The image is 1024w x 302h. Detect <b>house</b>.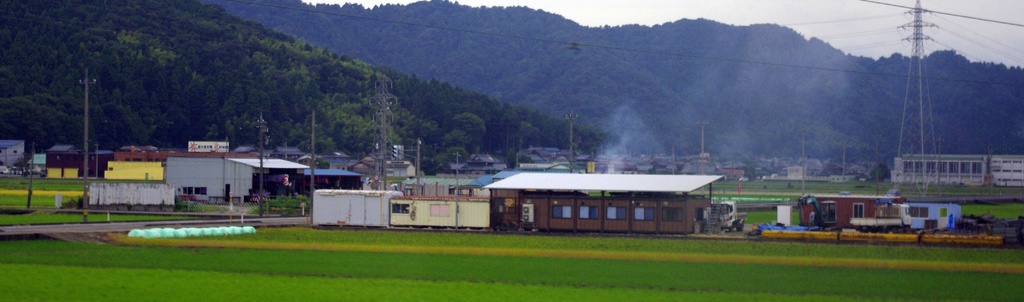
Detection: Rect(800, 190, 900, 232).
